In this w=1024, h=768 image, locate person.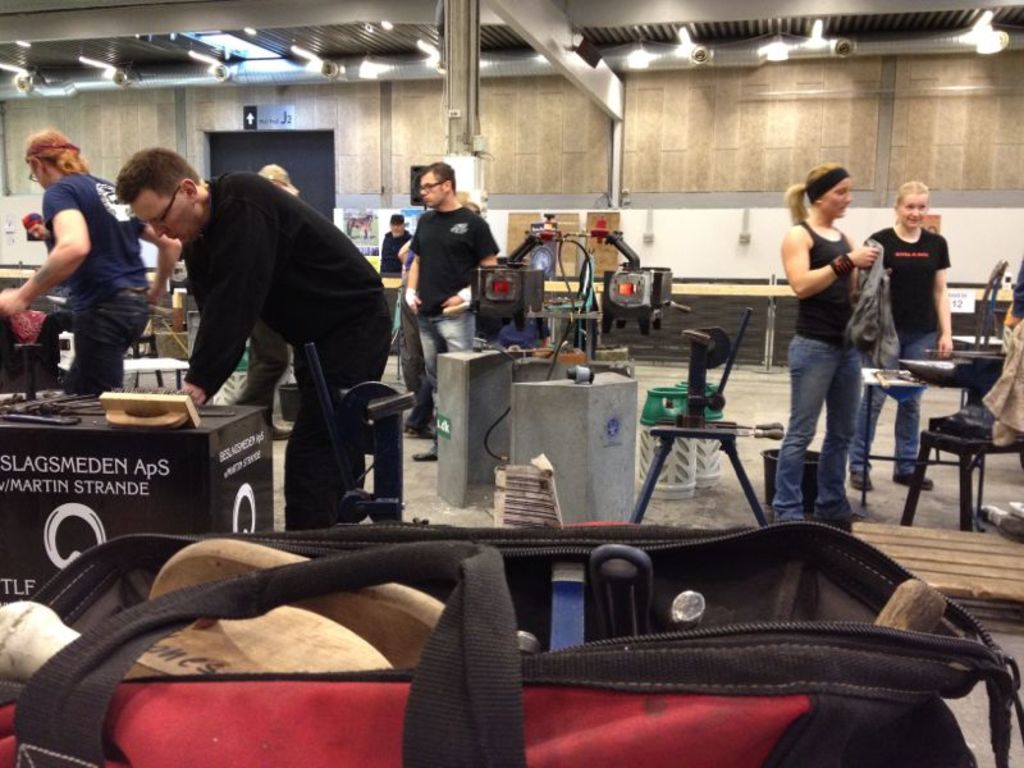
Bounding box: x1=232 y1=157 x2=294 y2=444.
